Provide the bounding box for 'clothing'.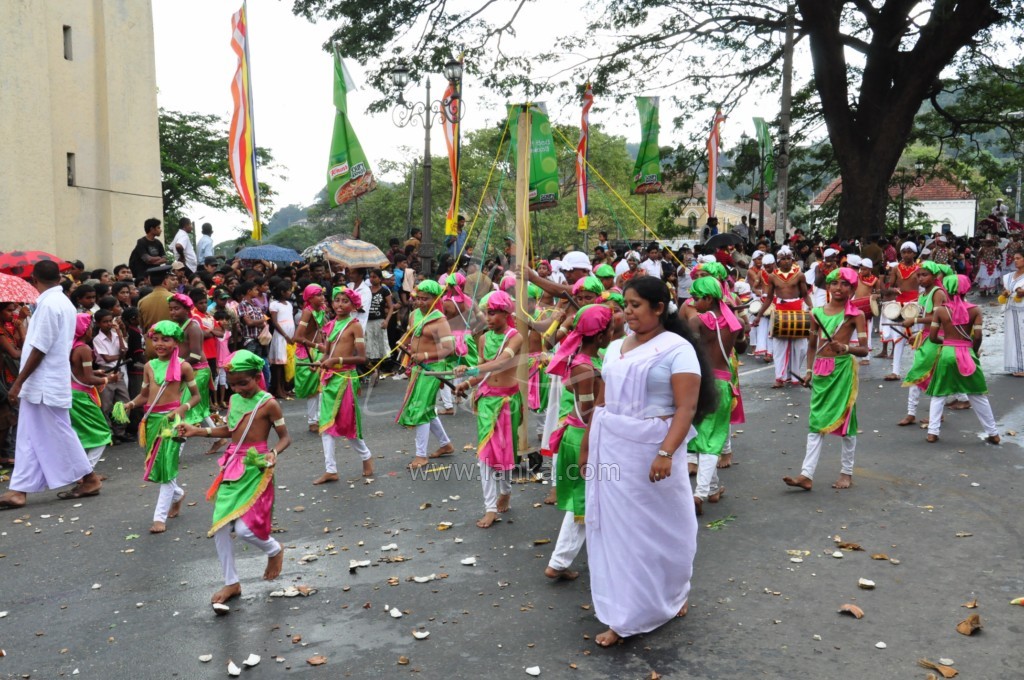
BBox(170, 226, 196, 273).
